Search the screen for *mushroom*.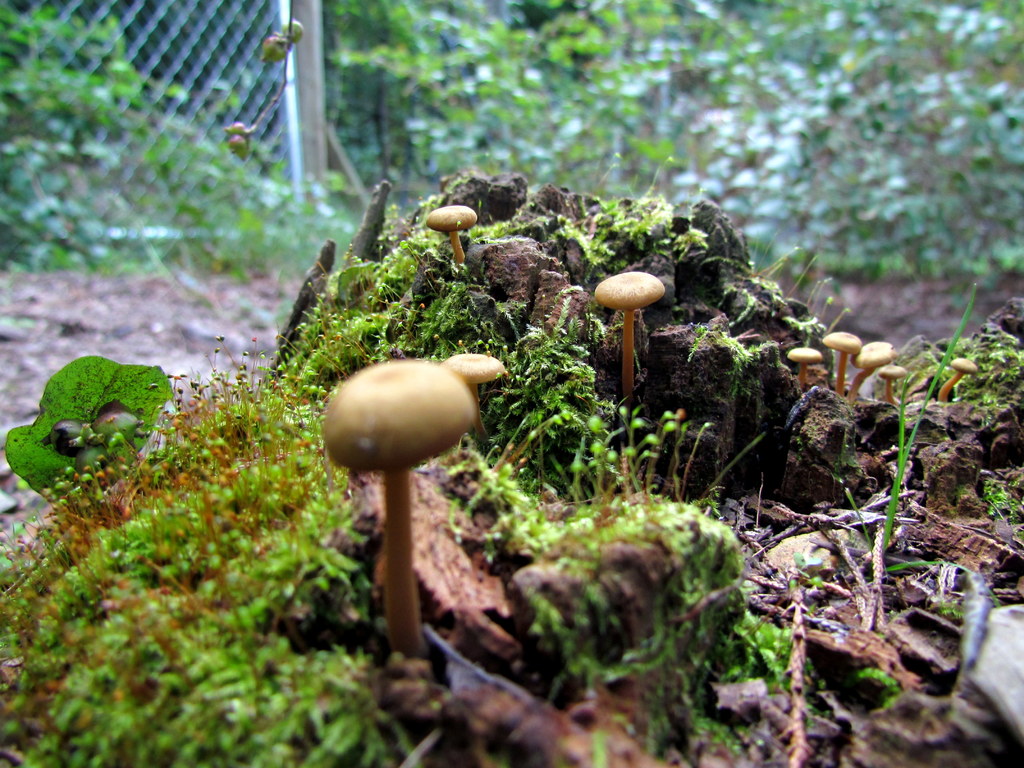
Found at bbox=(304, 340, 502, 687).
